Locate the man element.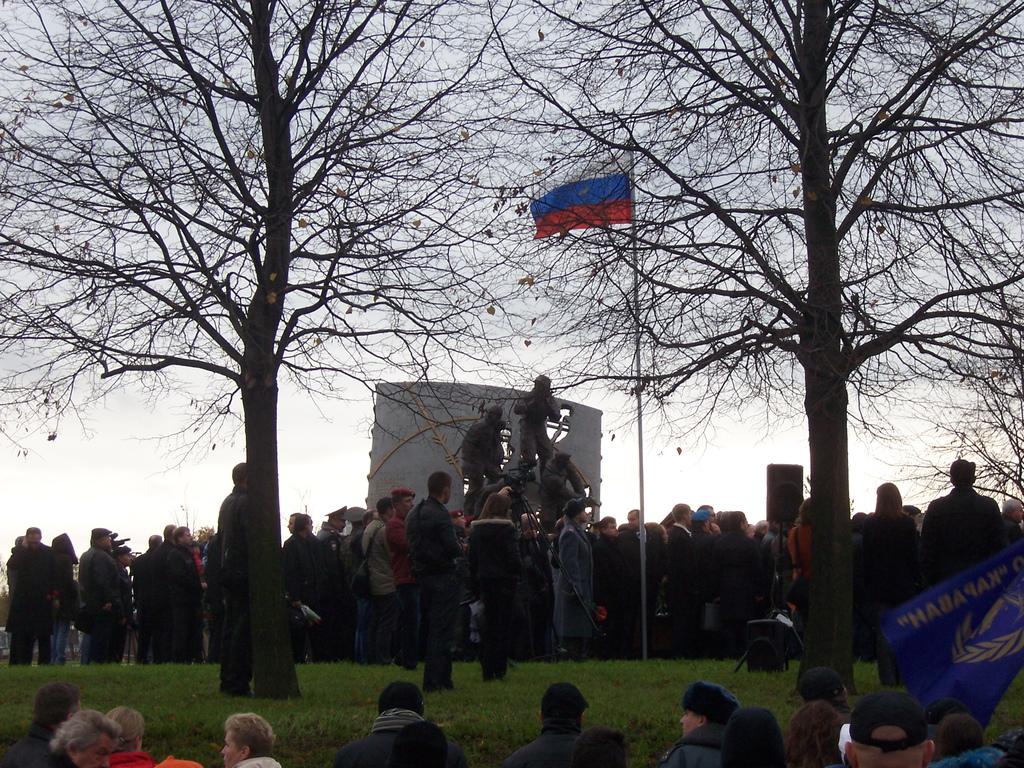
Element bbox: [x1=919, y1=455, x2=1009, y2=588].
